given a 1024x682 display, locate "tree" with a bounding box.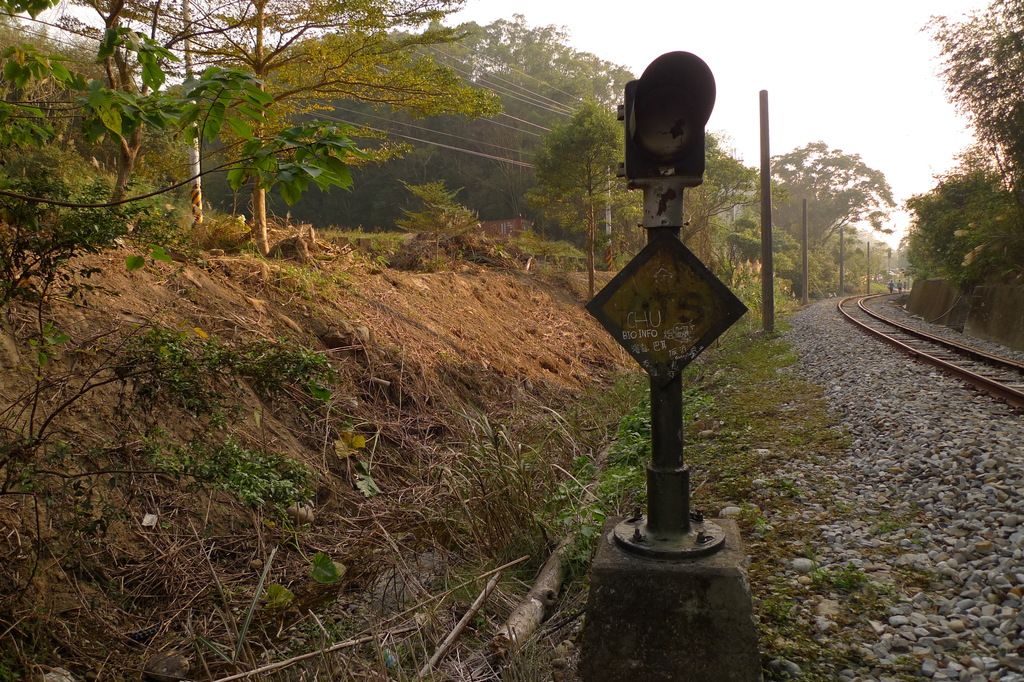
Located: 26, 0, 452, 221.
